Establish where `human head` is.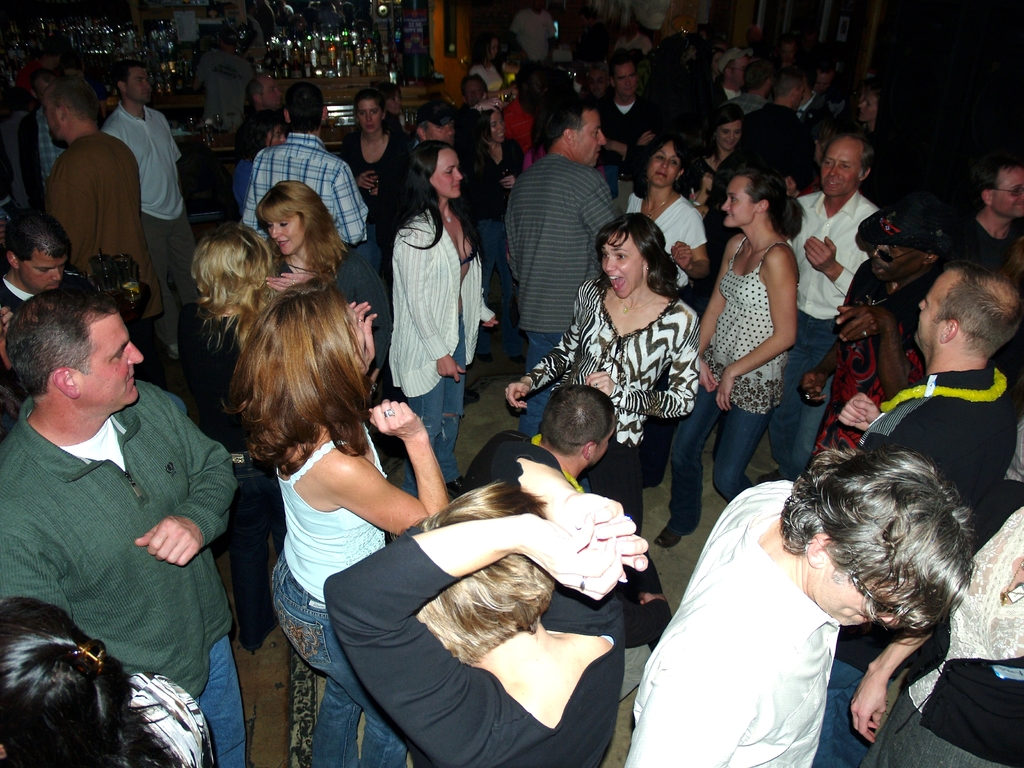
Established at 915/259/1022/348.
